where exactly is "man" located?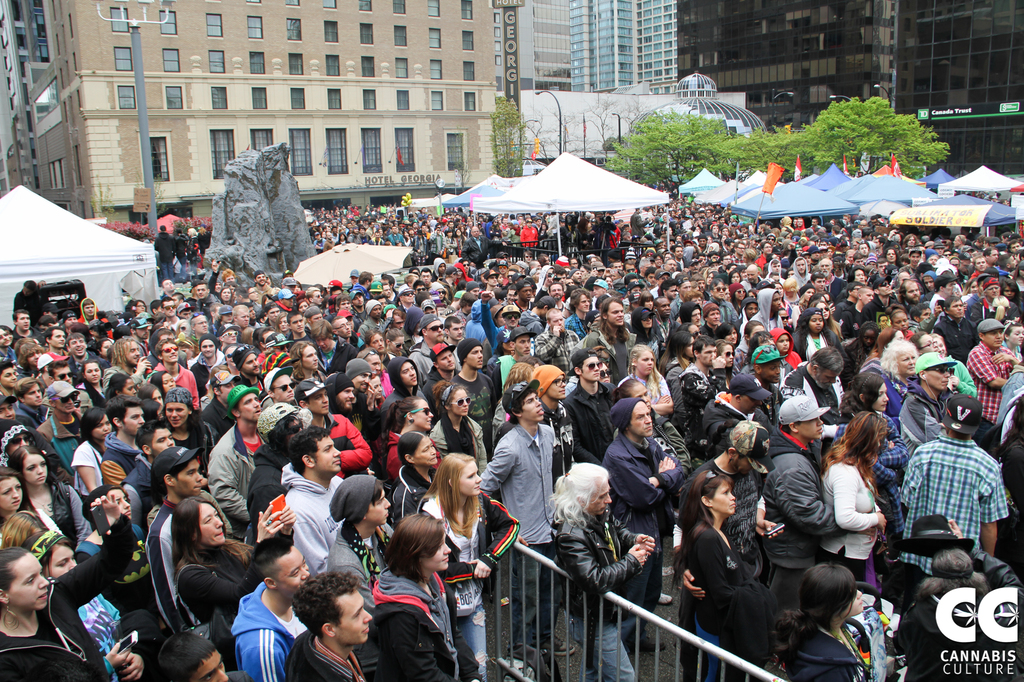
Its bounding box is (746, 237, 760, 248).
